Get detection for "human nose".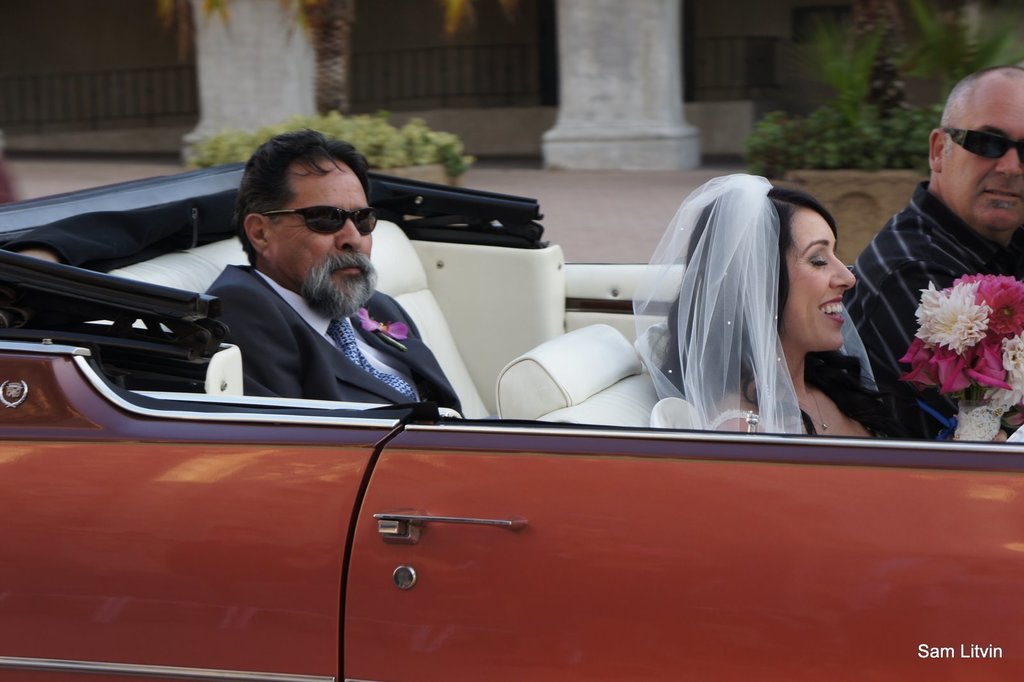
Detection: BBox(993, 146, 1023, 175).
